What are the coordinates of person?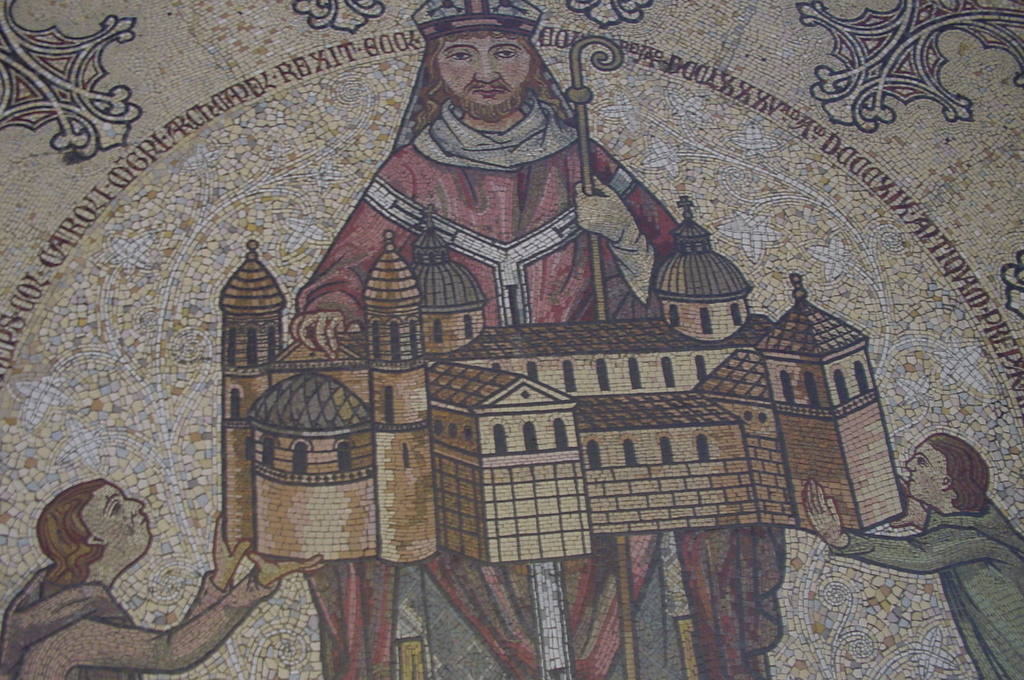
bbox=[0, 476, 324, 679].
